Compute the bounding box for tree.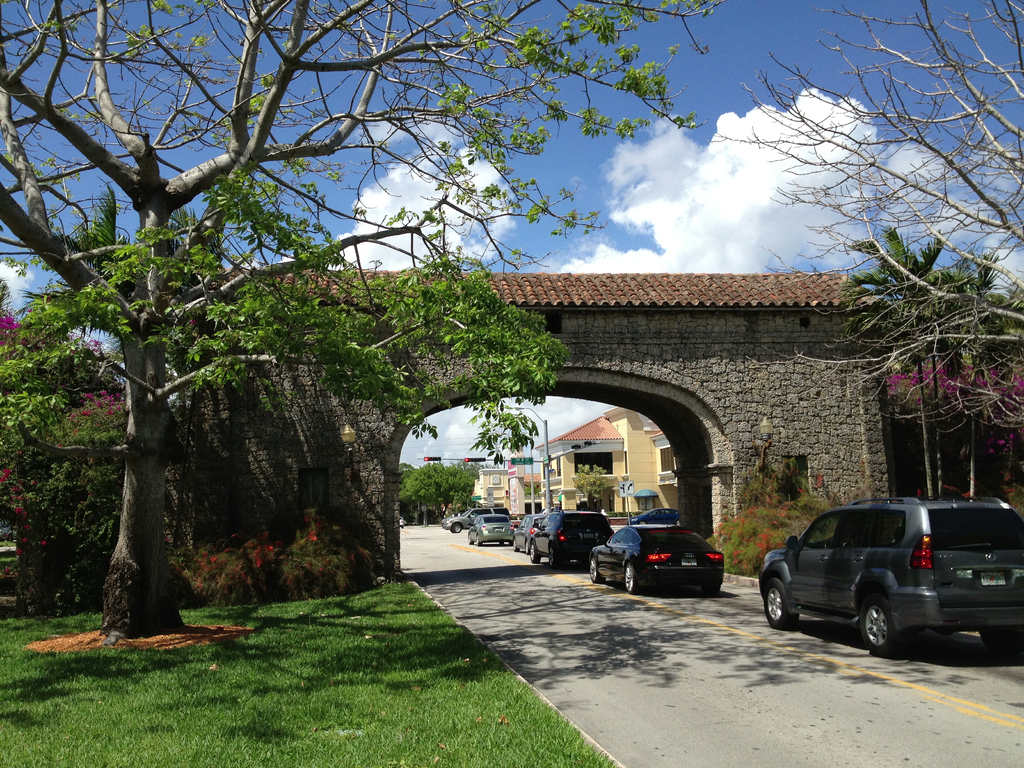
l=920, t=249, r=1022, b=494.
